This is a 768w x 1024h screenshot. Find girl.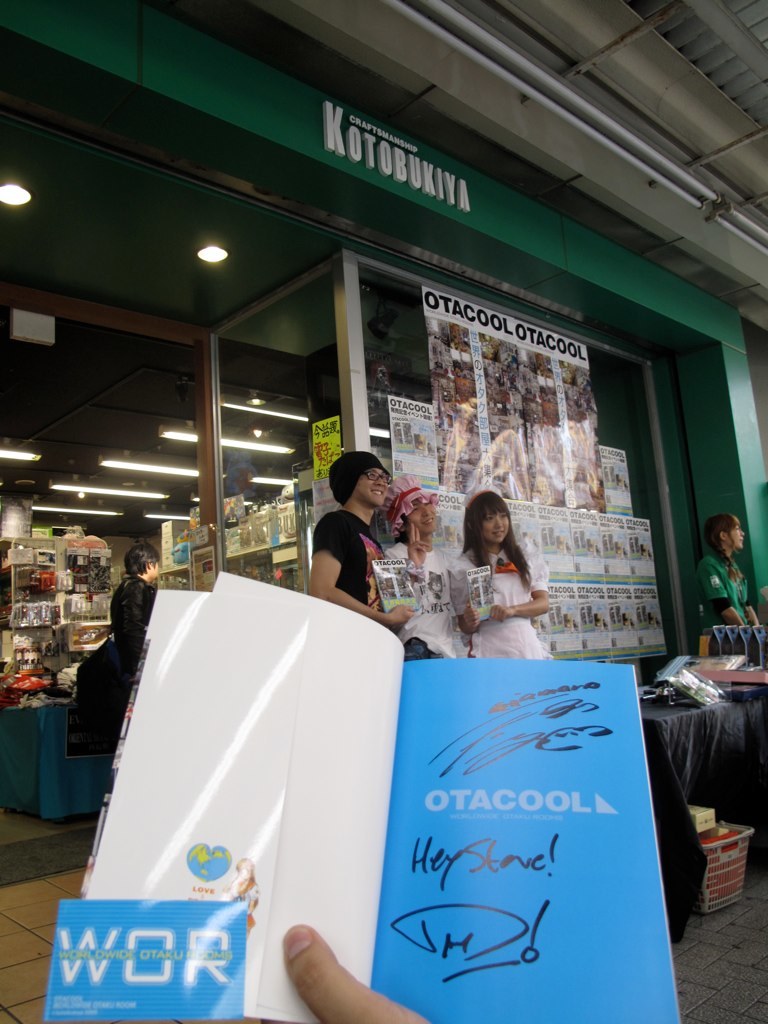
Bounding box: bbox=[383, 476, 465, 654].
